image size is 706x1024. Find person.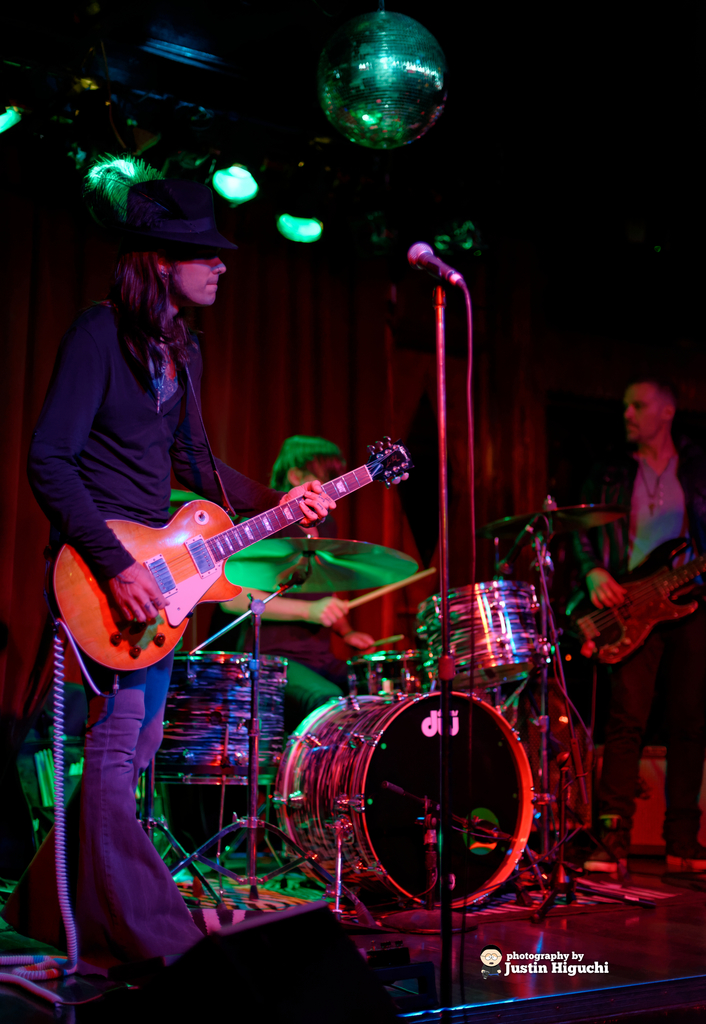
pyautogui.locateOnScreen(205, 440, 376, 722).
